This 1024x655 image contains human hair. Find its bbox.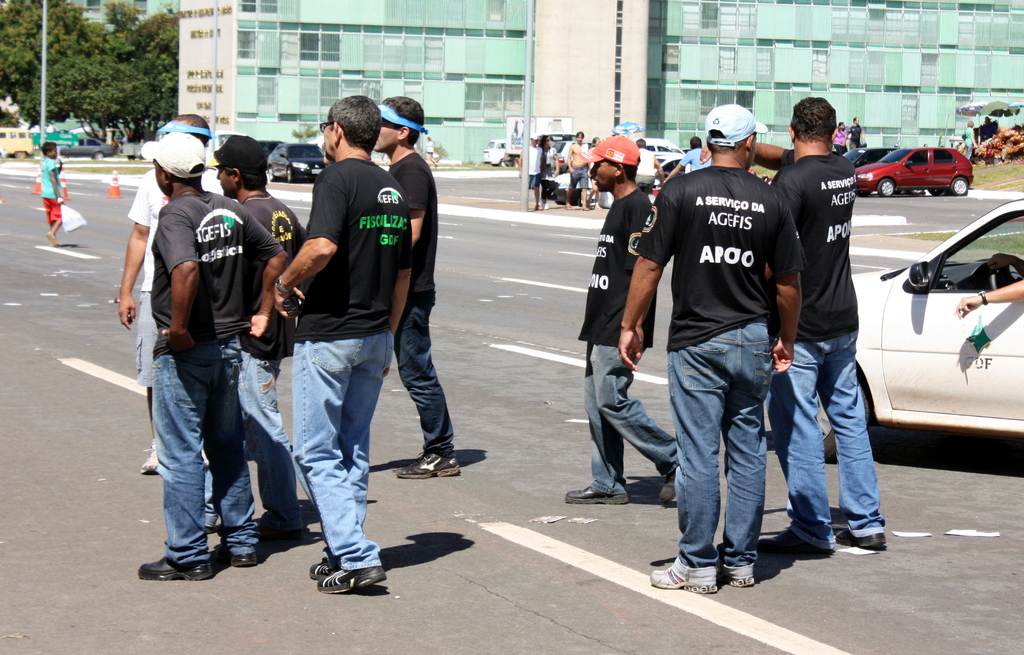
[x1=318, y1=97, x2=379, y2=159].
